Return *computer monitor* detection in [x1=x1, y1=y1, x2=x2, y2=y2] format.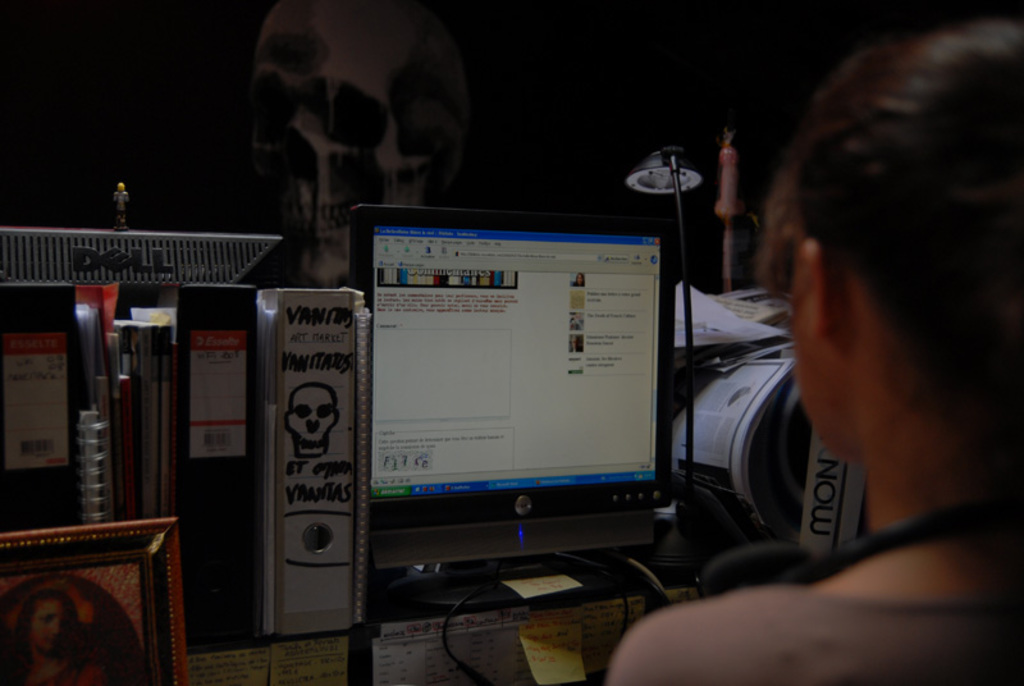
[x1=0, y1=180, x2=283, y2=529].
